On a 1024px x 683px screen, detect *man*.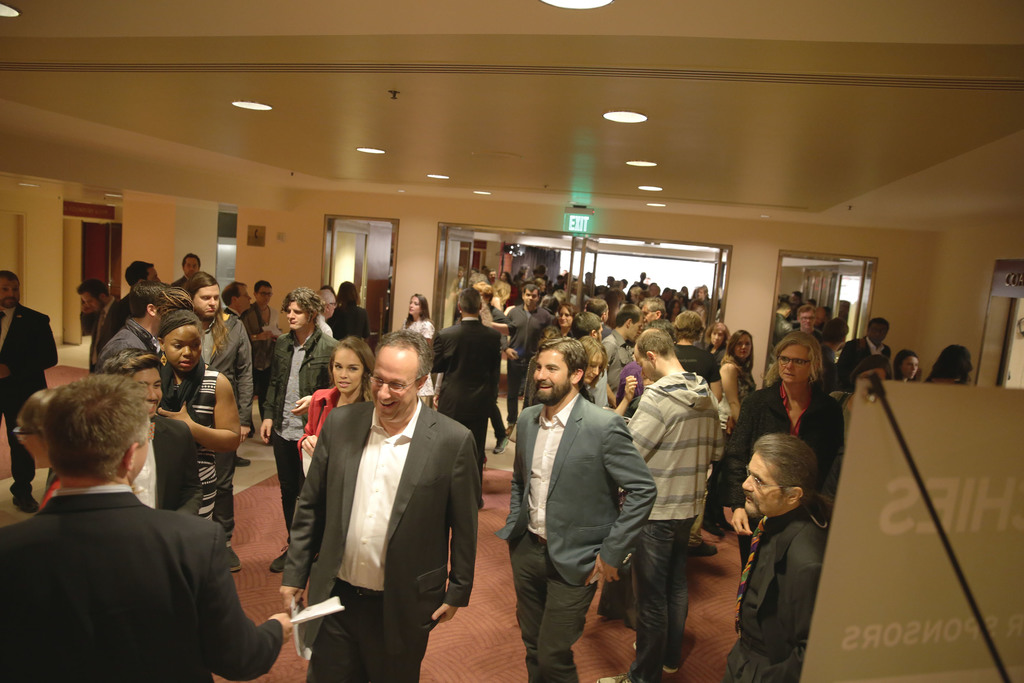
[829, 311, 894, 402].
